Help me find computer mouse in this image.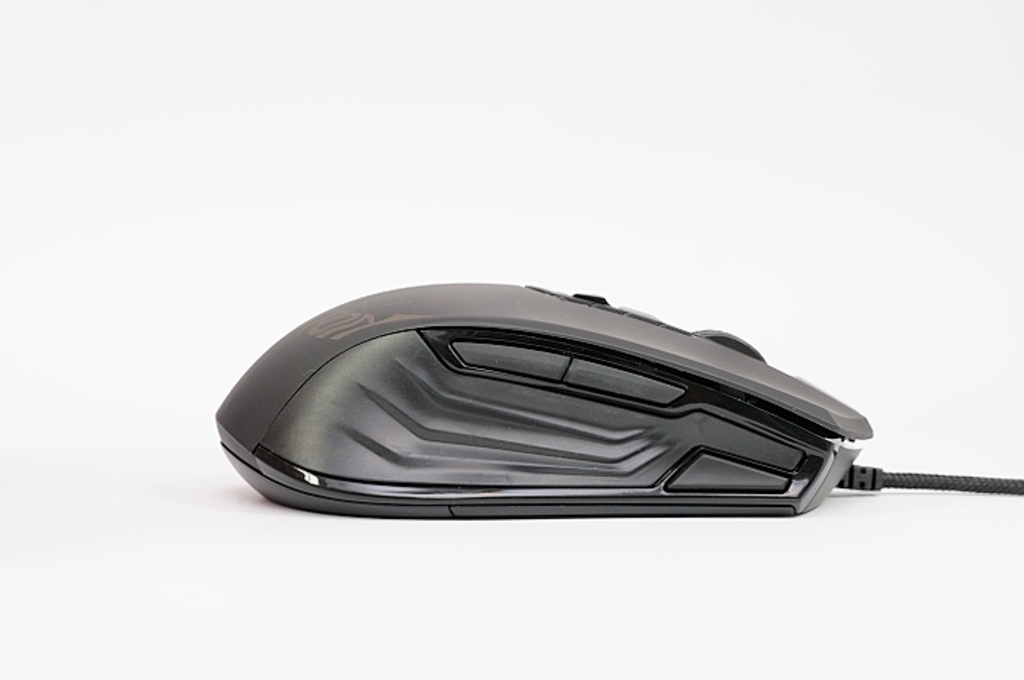
Found it: bbox=[212, 281, 872, 516].
